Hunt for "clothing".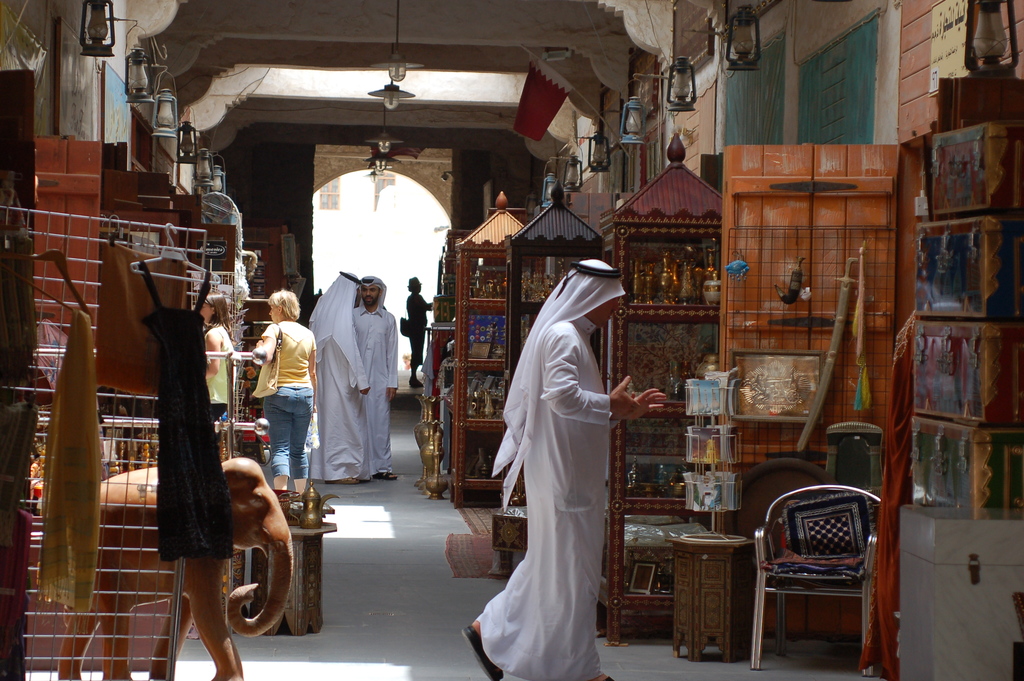
Hunted down at bbox=(473, 256, 623, 676).
